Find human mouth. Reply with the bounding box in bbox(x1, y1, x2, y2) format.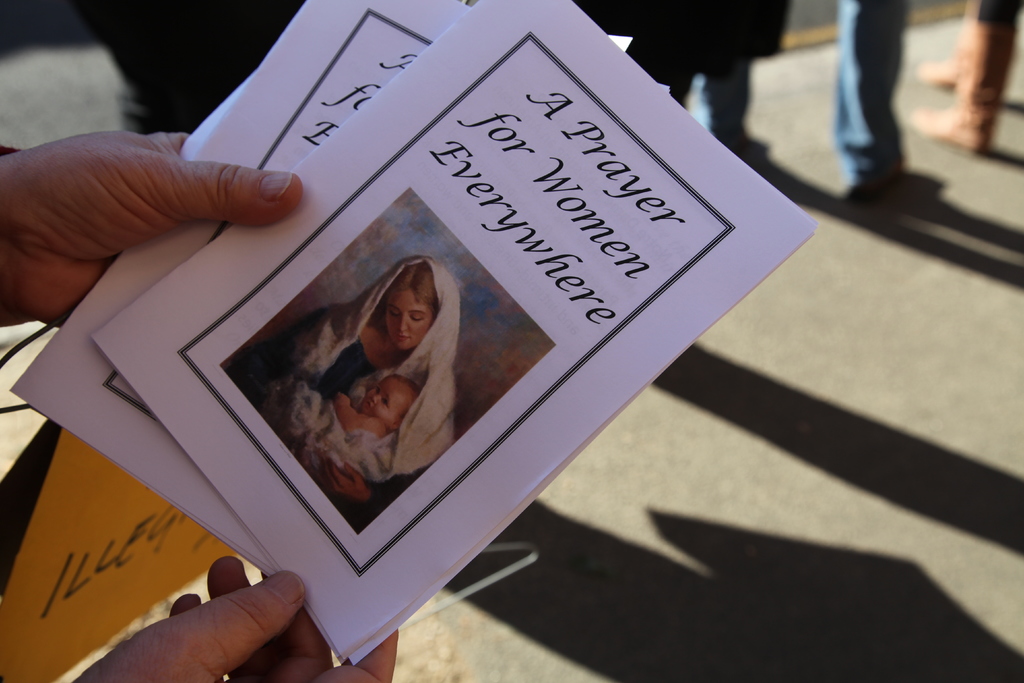
bbox(395, 331, 413, 343).
